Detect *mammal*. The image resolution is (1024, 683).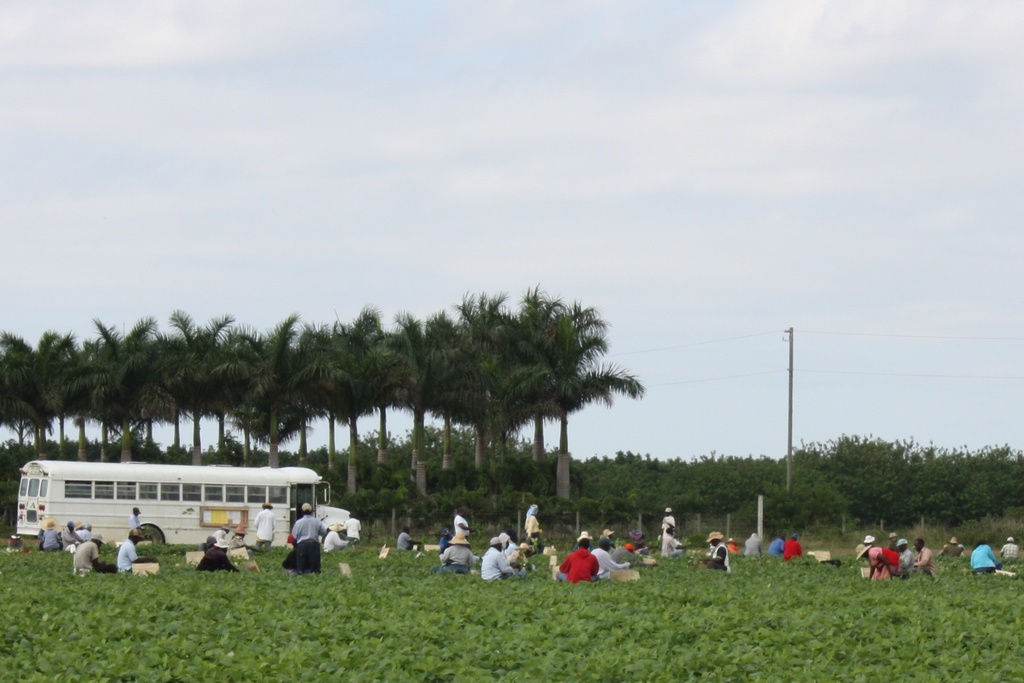
[x1=661, y1=526, x2=689, y2=555].
